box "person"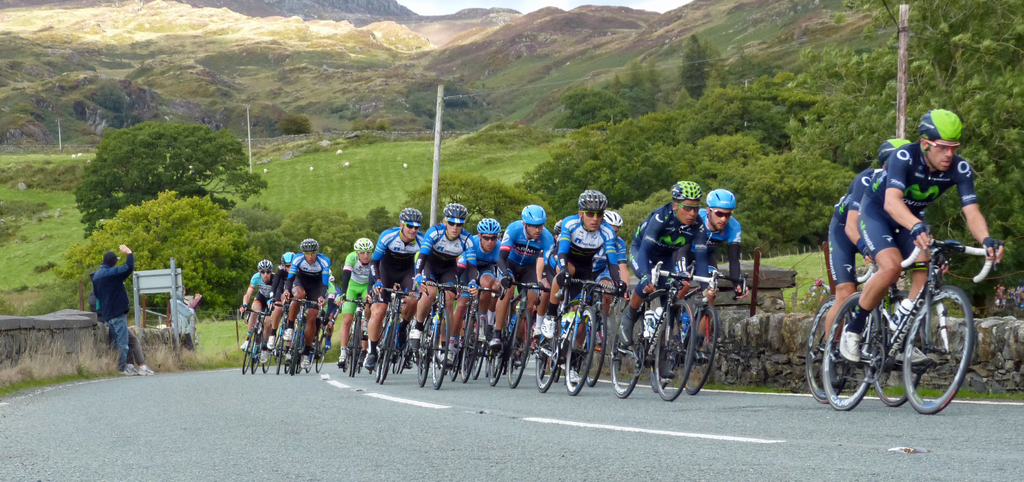
92 244 154 377
